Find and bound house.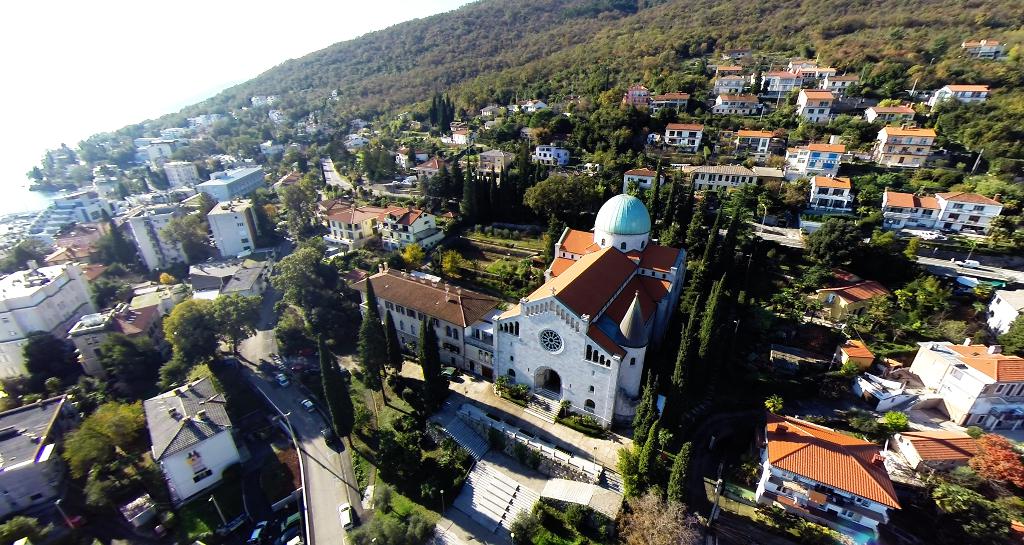
Bound: [left=977, top=287, right=1023, bottom=346].
